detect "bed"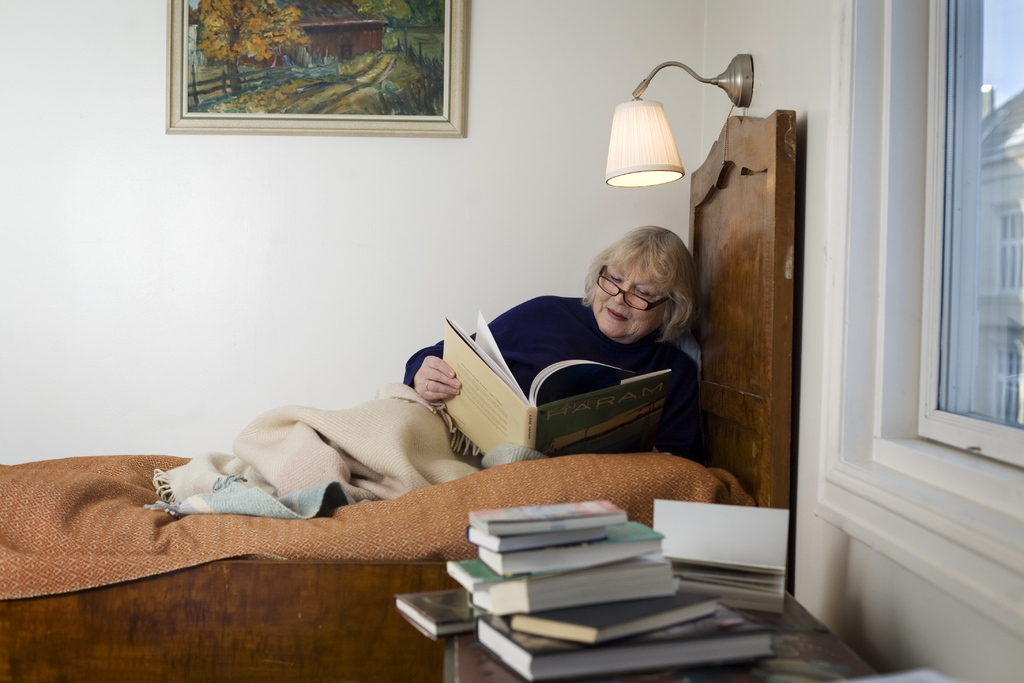
x1=0 y1=108 x2=797 y2=682
